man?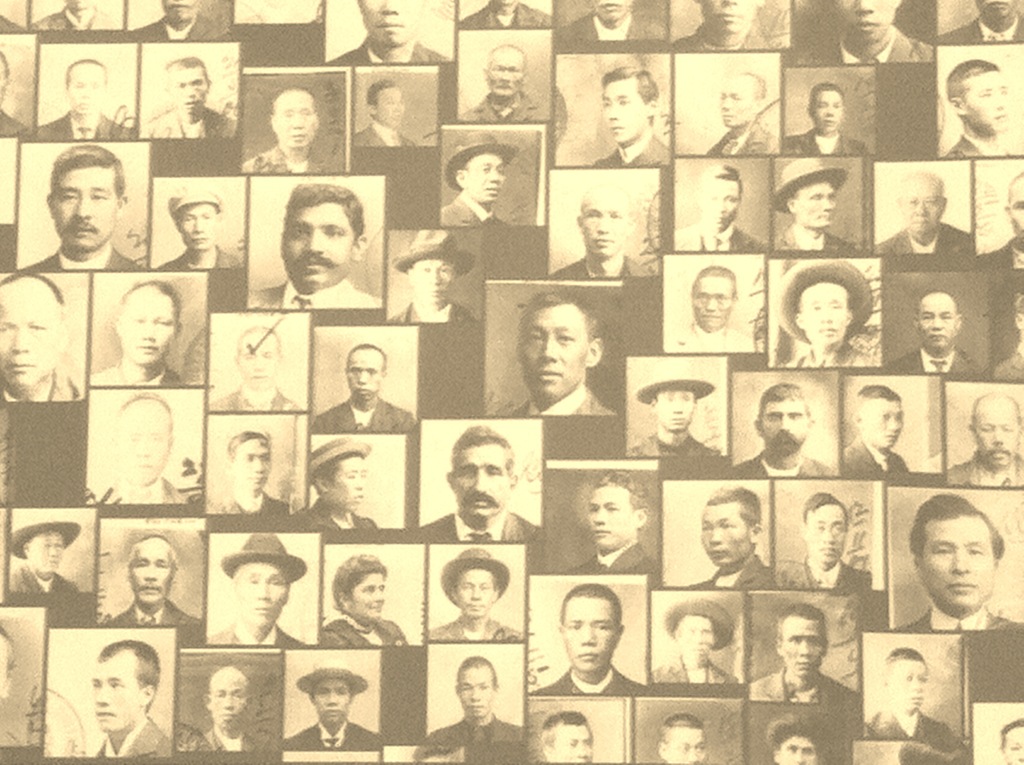
427:656:527:741
